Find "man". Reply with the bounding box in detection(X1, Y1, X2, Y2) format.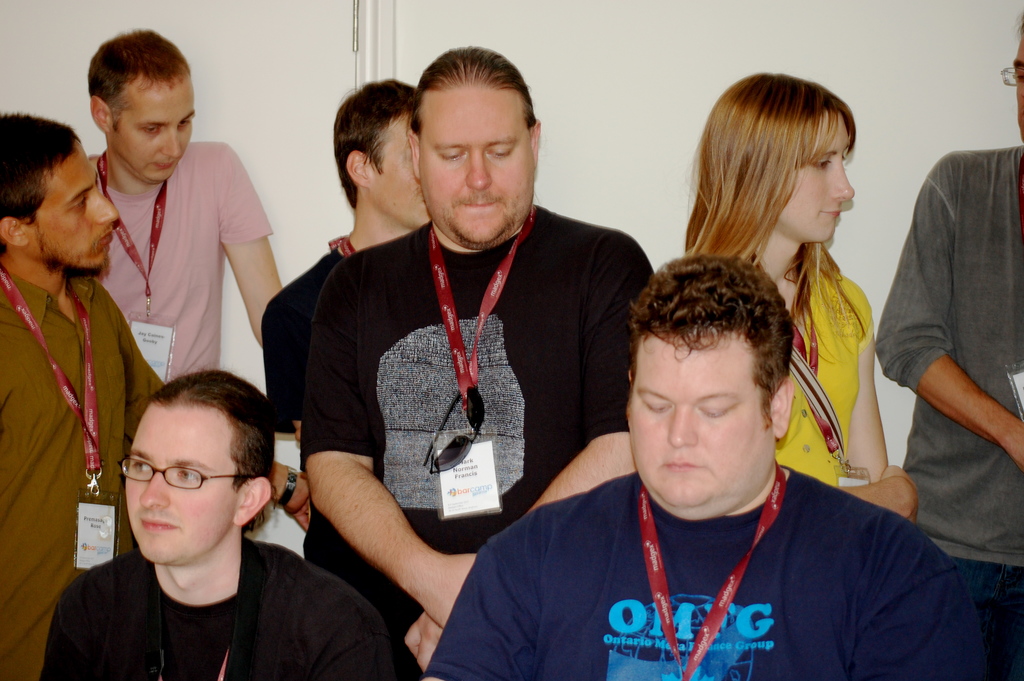
detection(35, 368, 422, 680).
